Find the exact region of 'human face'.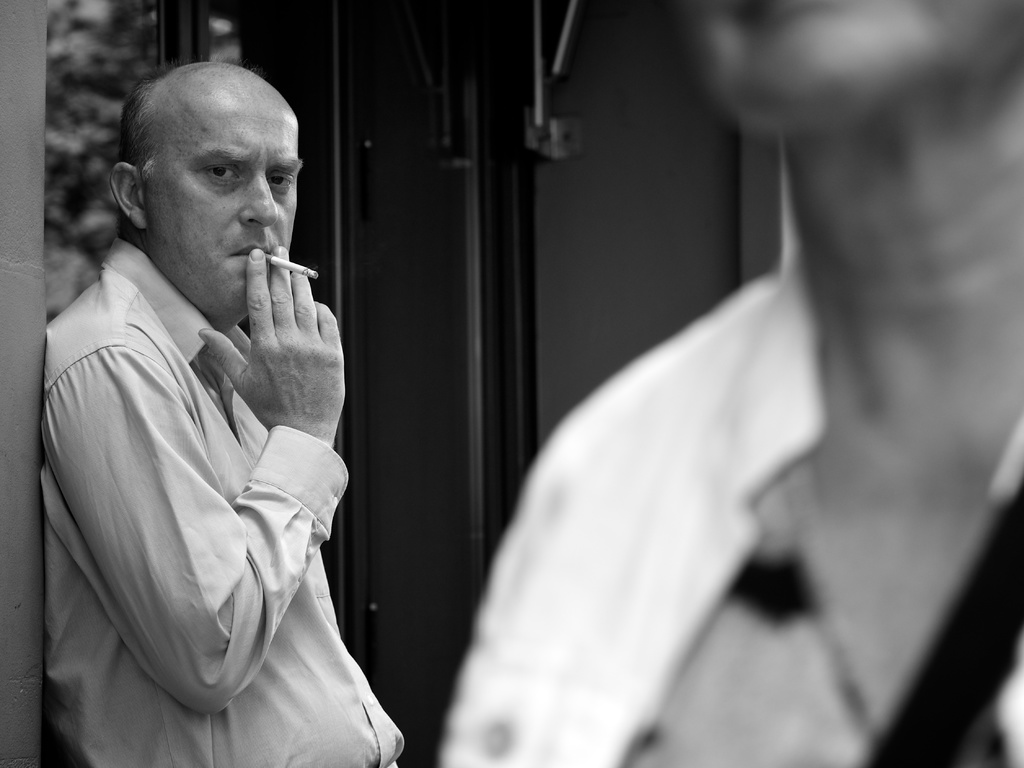
Exact region: bbox=(160, 100, 303, 315).
